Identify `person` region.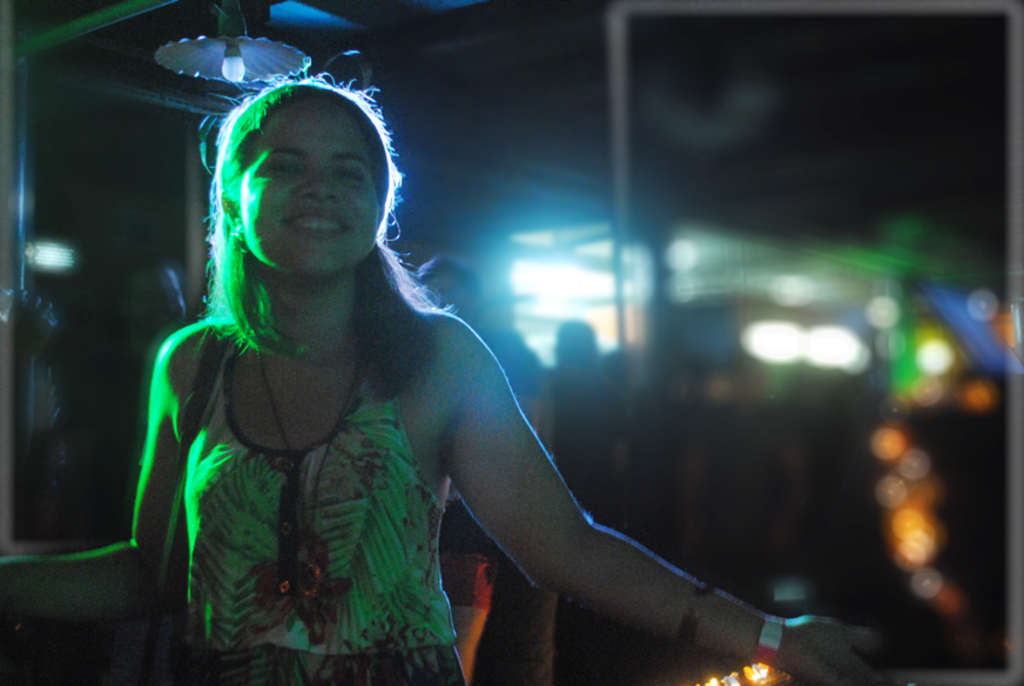
Region: [413, 250, 541, 685].
